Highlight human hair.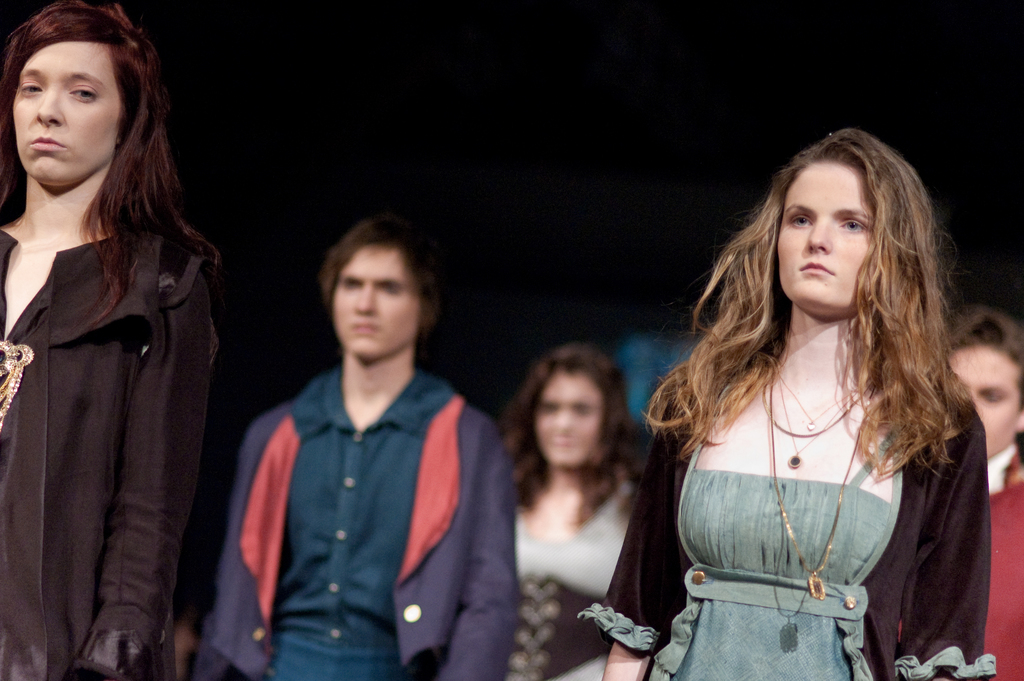
Highlighted region: Rect(496, 342, 639, 521).
